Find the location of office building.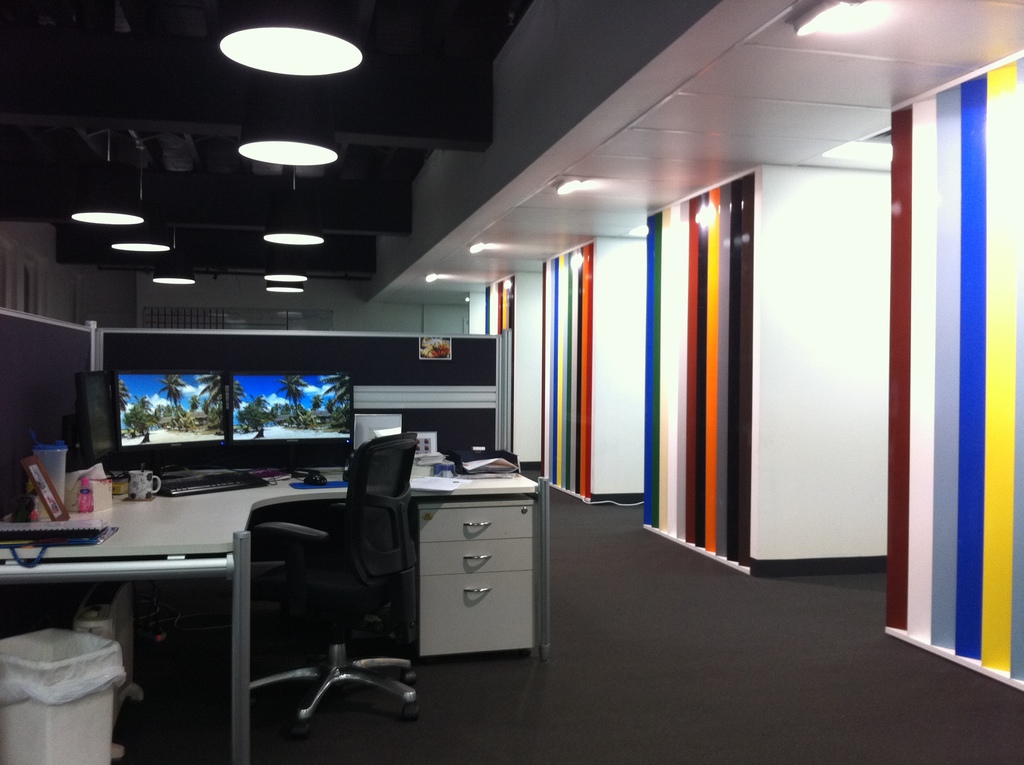
Location: left=71, top=0, right=940, bottom=764.
